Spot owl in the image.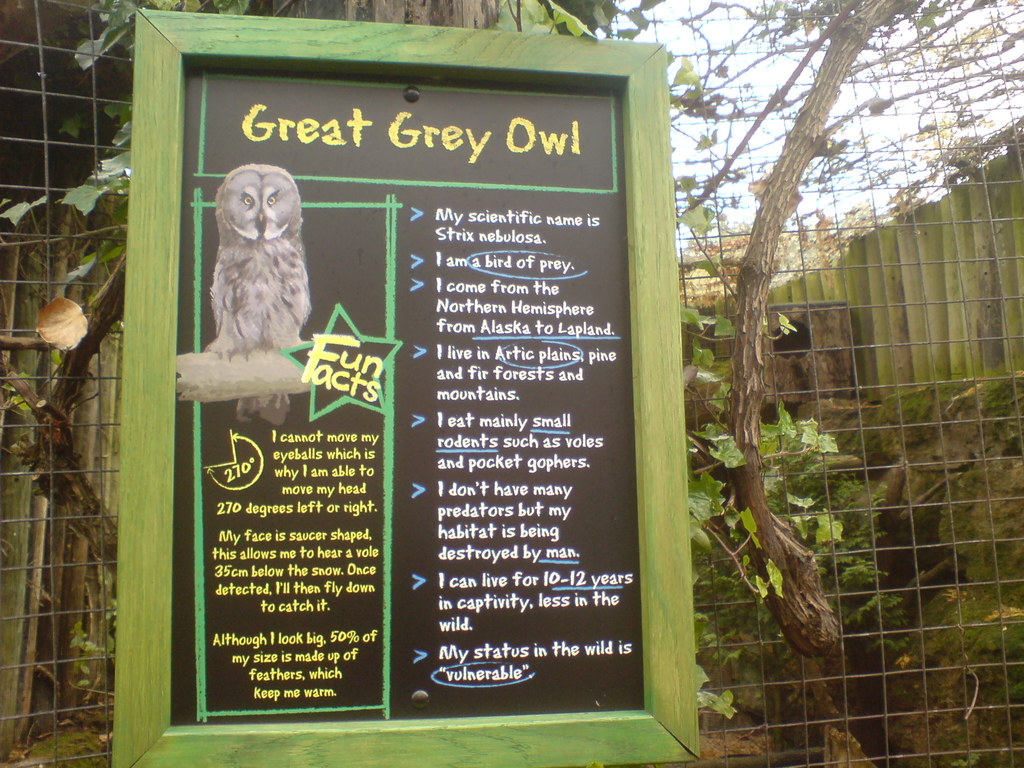
owl found at (x1=196, y1=164, x2=317, y2=430).
